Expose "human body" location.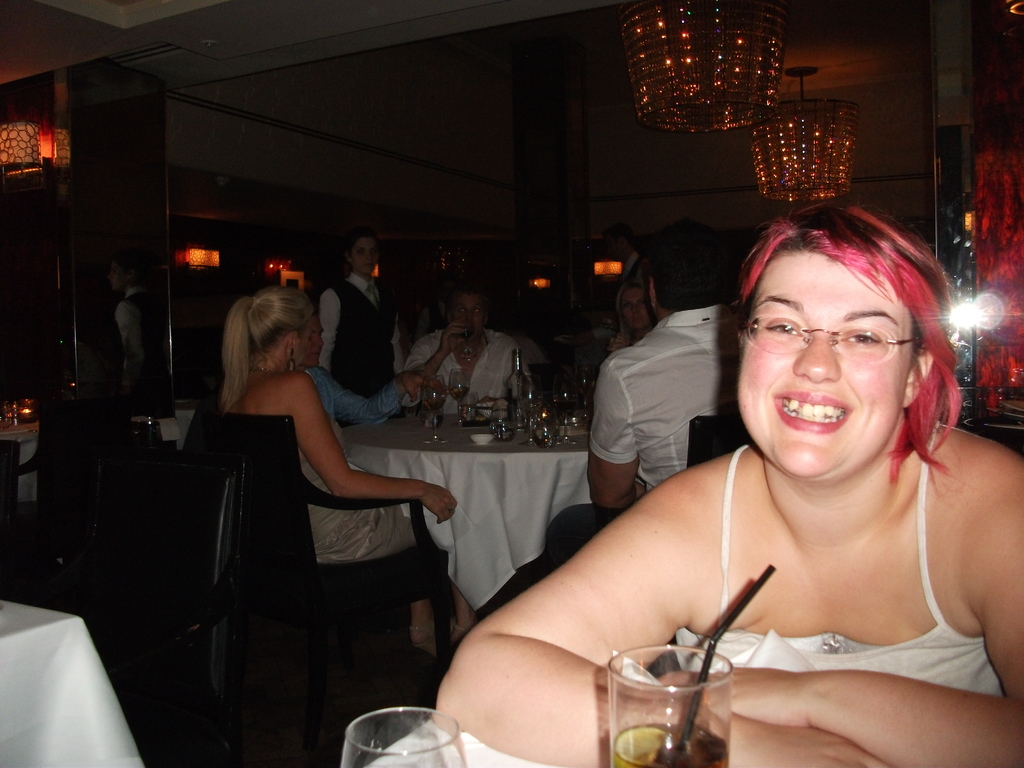
Exposed at x1=548, y1=229, x2=730, y2=569.
